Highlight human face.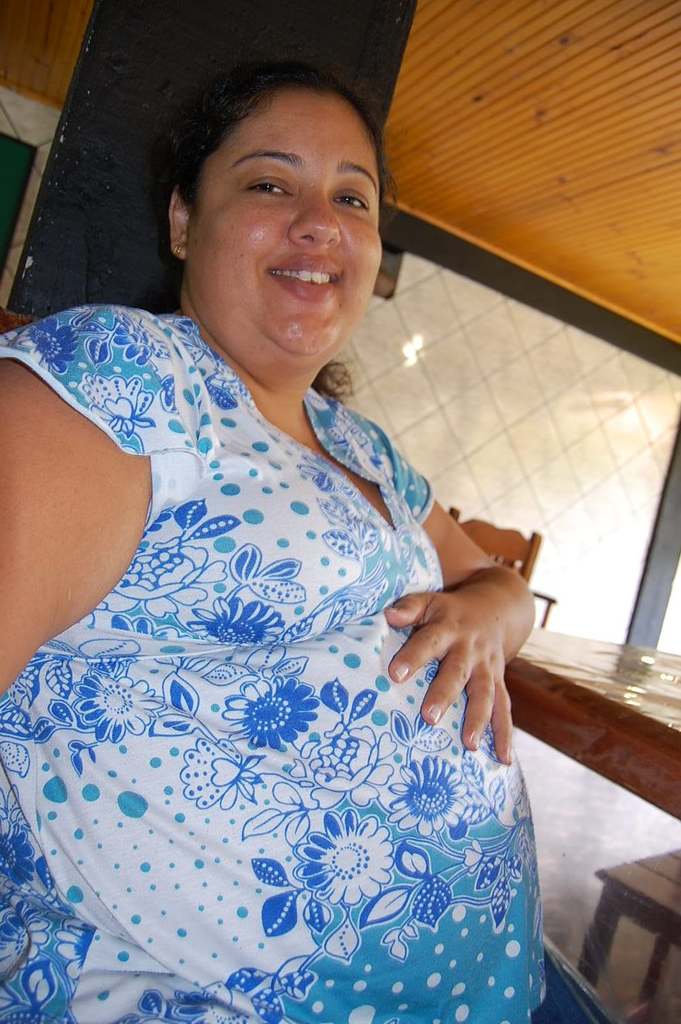
Highlighted region: l=203, t=87, r=385, b=352.
